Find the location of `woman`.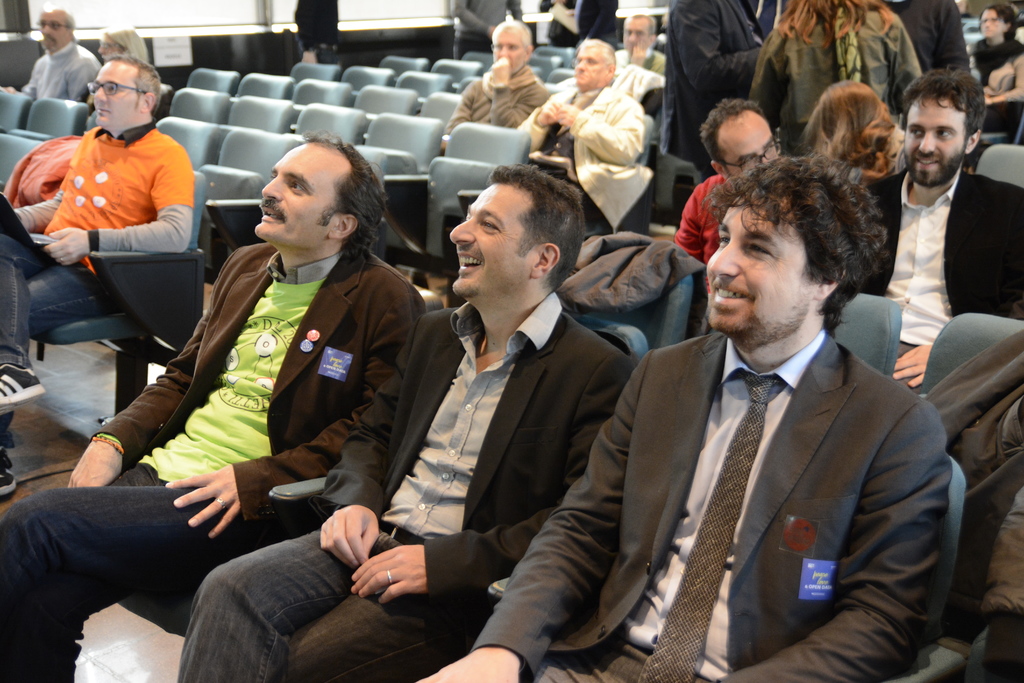
Location: <bbox>963, 4, 1023, 144</bbox>.
